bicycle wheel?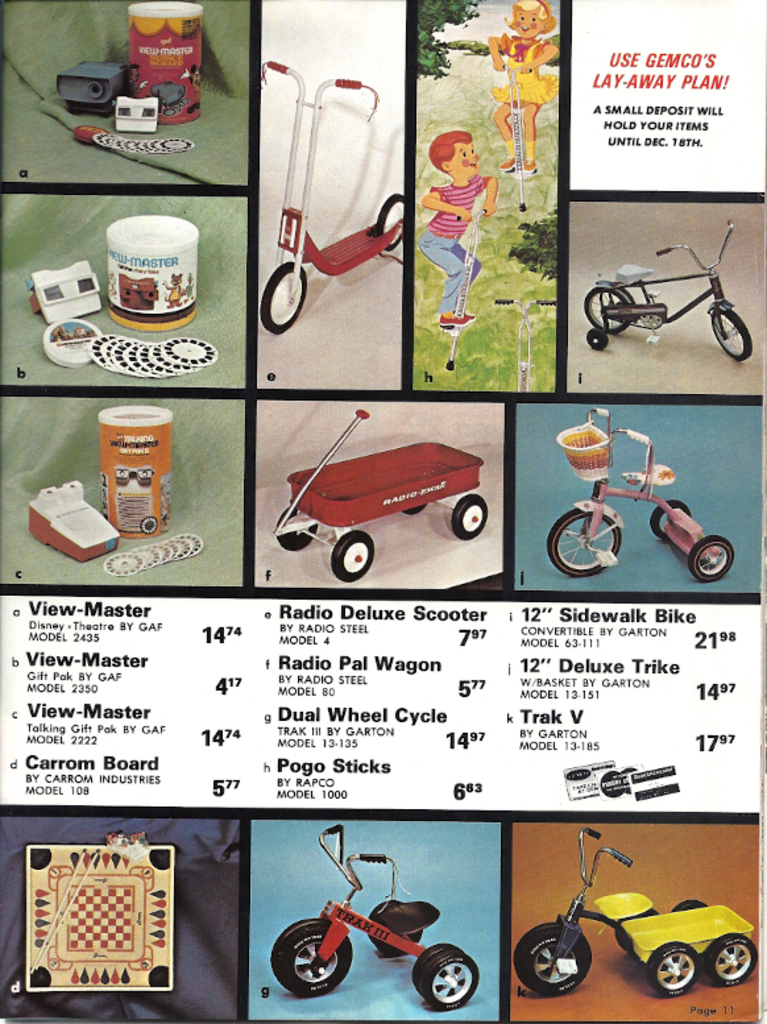
rect(586, 327, 610, 352)
